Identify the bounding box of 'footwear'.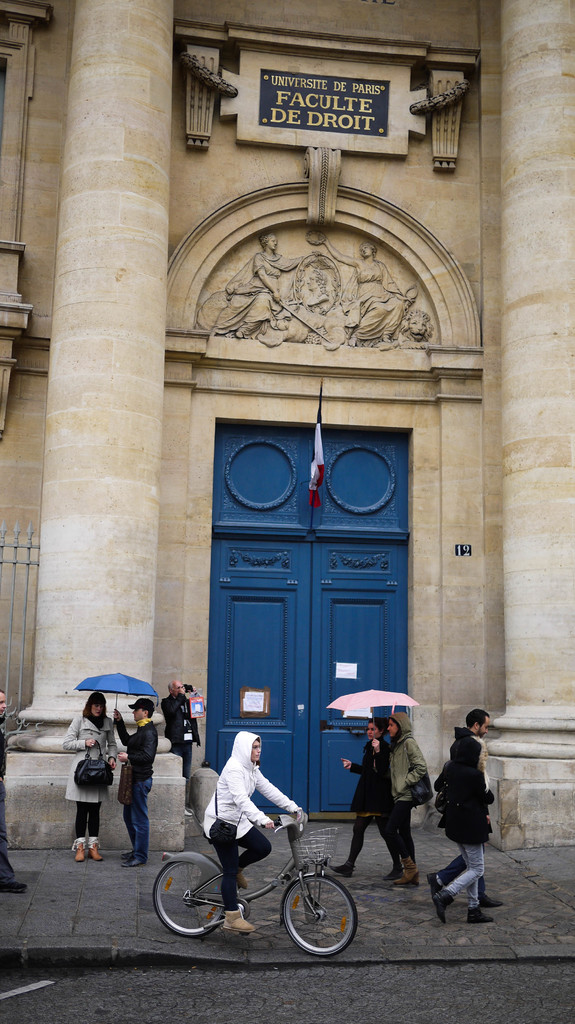
(x1=0, y1=881, x2=26, y2=893).
